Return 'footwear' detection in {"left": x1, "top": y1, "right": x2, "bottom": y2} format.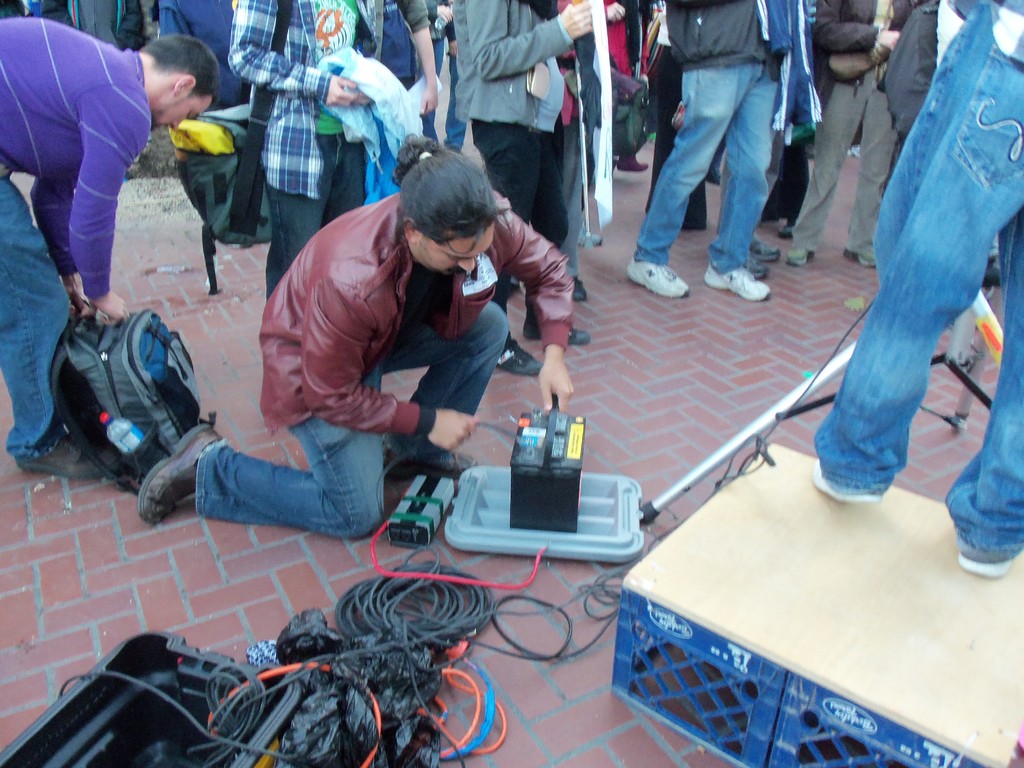
{"left": 747, "top": 254, "right": 774, "bottom": 283}.
